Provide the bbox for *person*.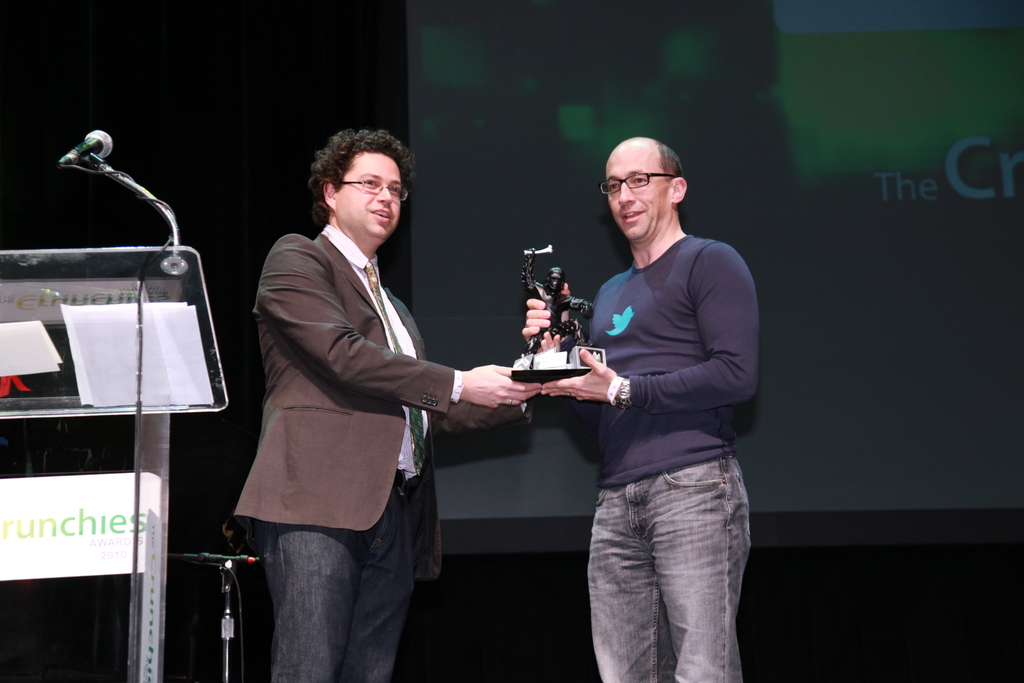
(540, 135, 753, 682).
